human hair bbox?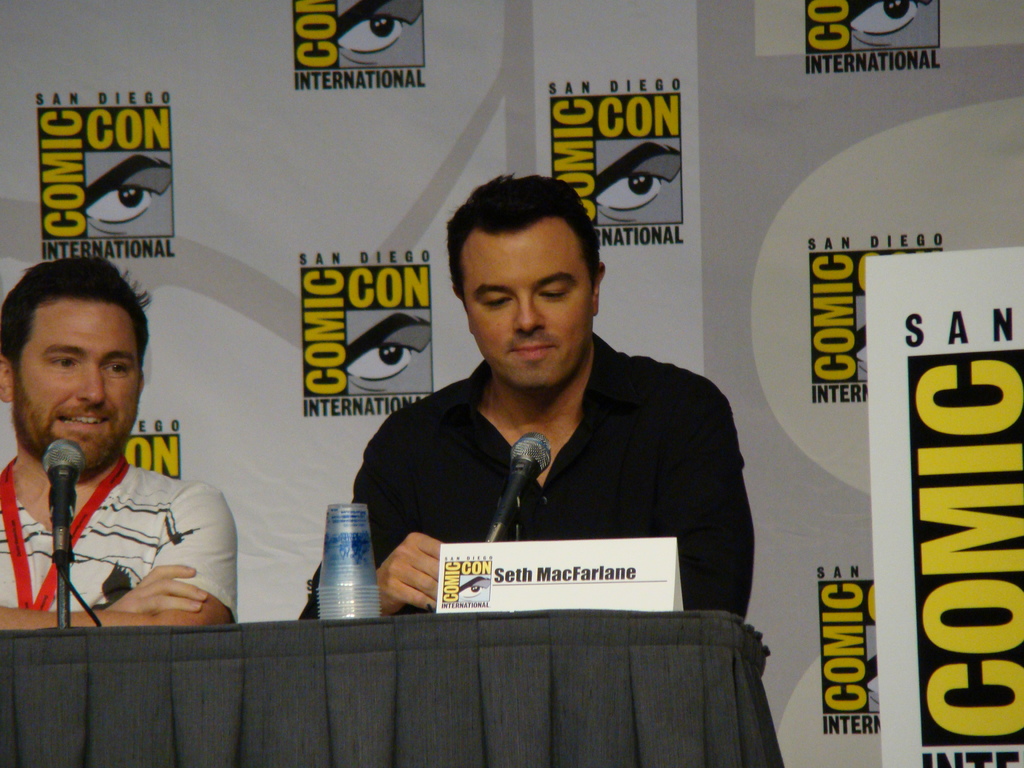
0,250,148,374
